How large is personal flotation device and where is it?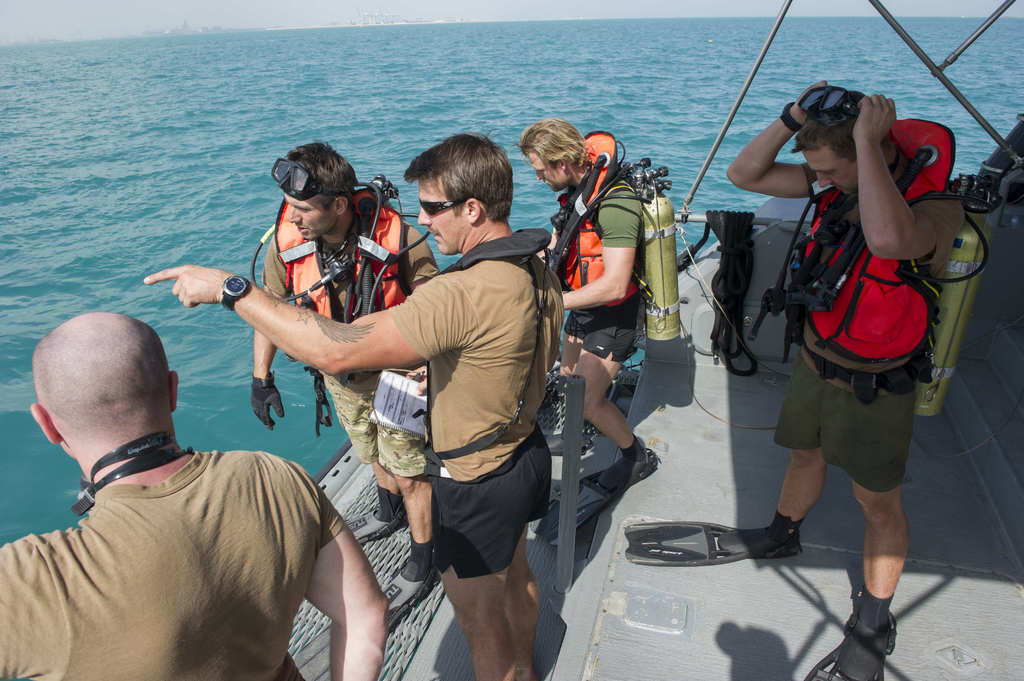
Bounding box: pyautogui.locateOnScreen(268, 172, 420, 315).
